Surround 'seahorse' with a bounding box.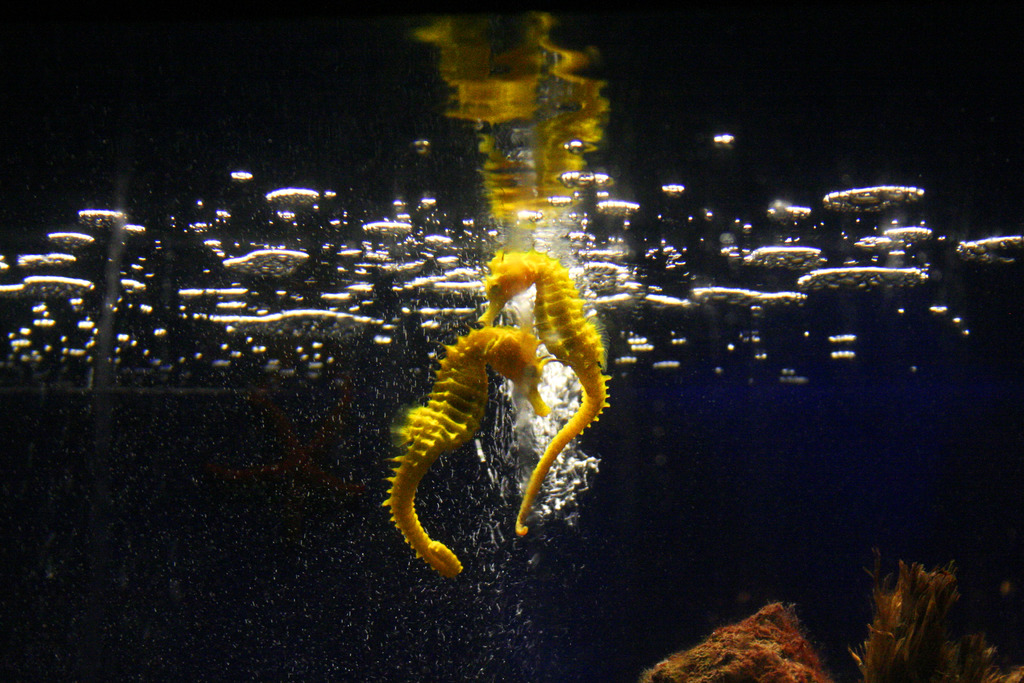
crop(475, 248, 615, 547).
